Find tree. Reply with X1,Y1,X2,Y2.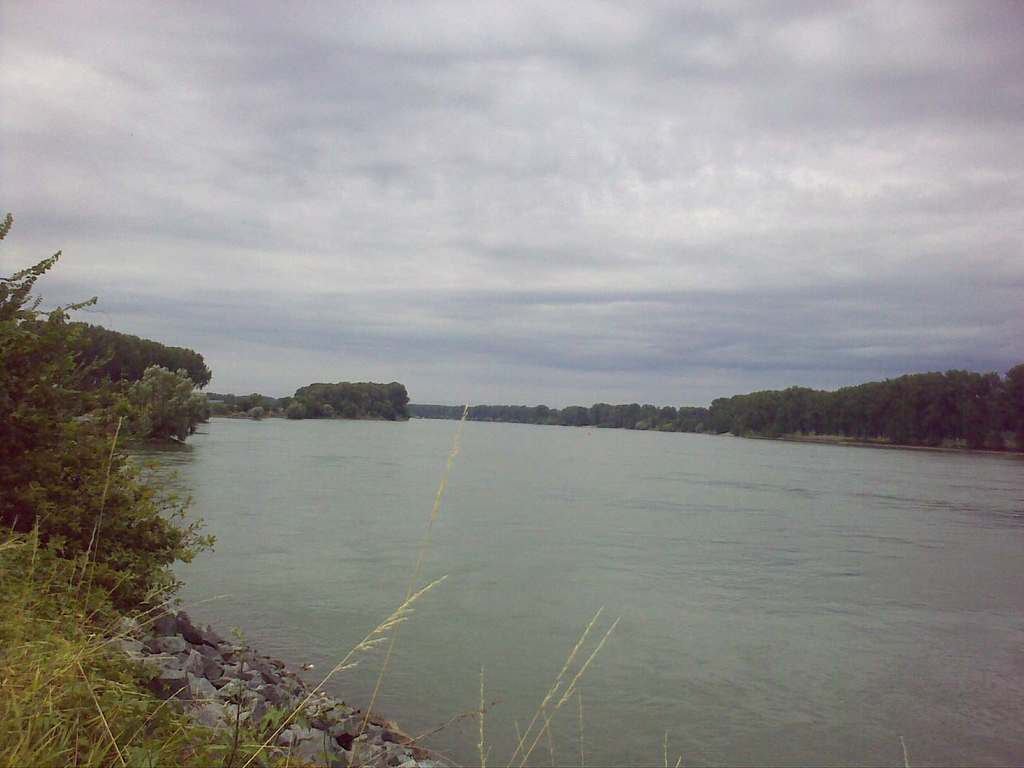
0,200,218,605.
